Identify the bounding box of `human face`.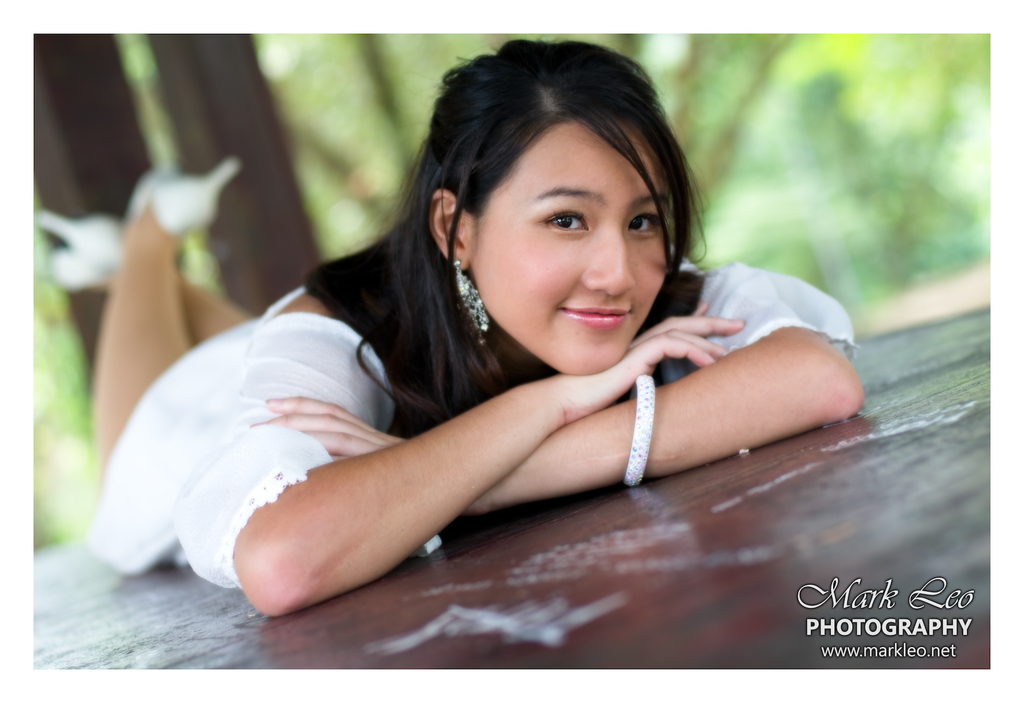
bbox=(467, 120, 669, 376).
